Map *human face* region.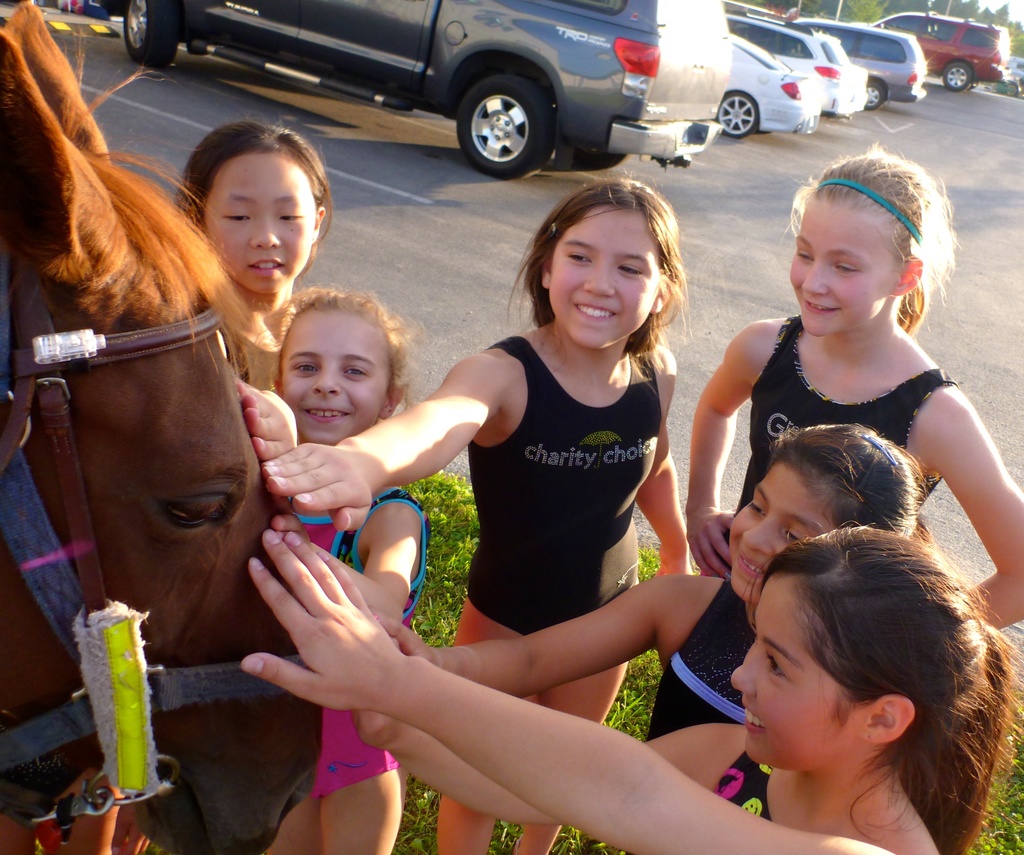
Mapped to crop(788, 198, 895, 340).
